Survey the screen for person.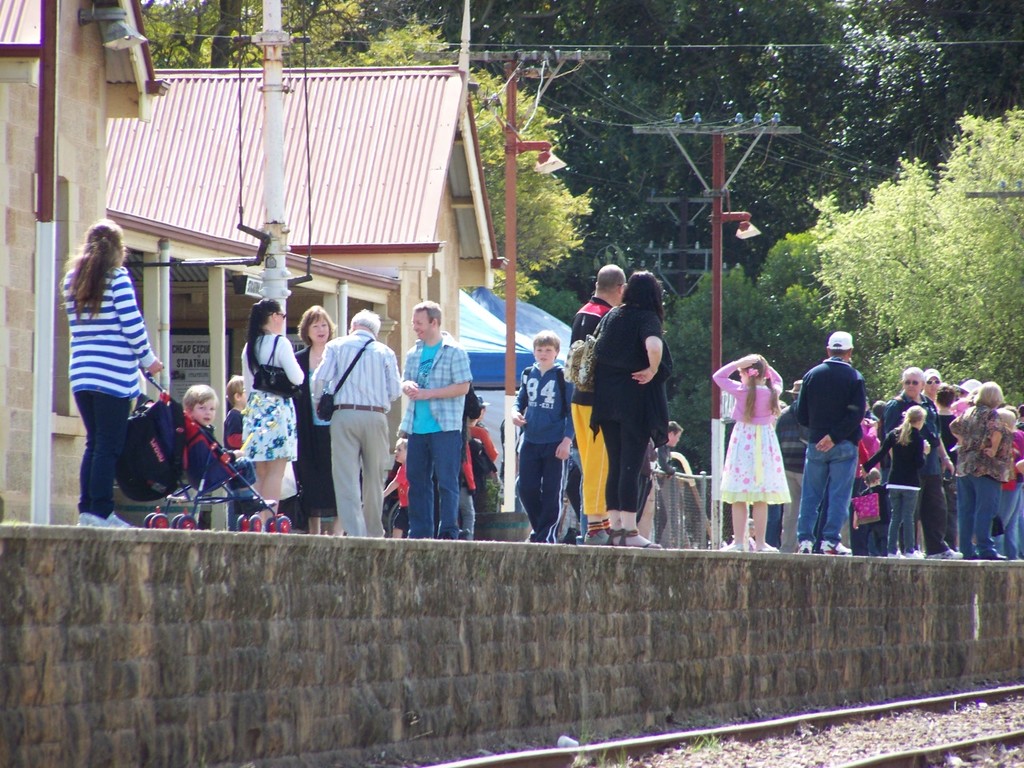
Survey found: <bbox>589, 269, 673, 546</bbox>.
